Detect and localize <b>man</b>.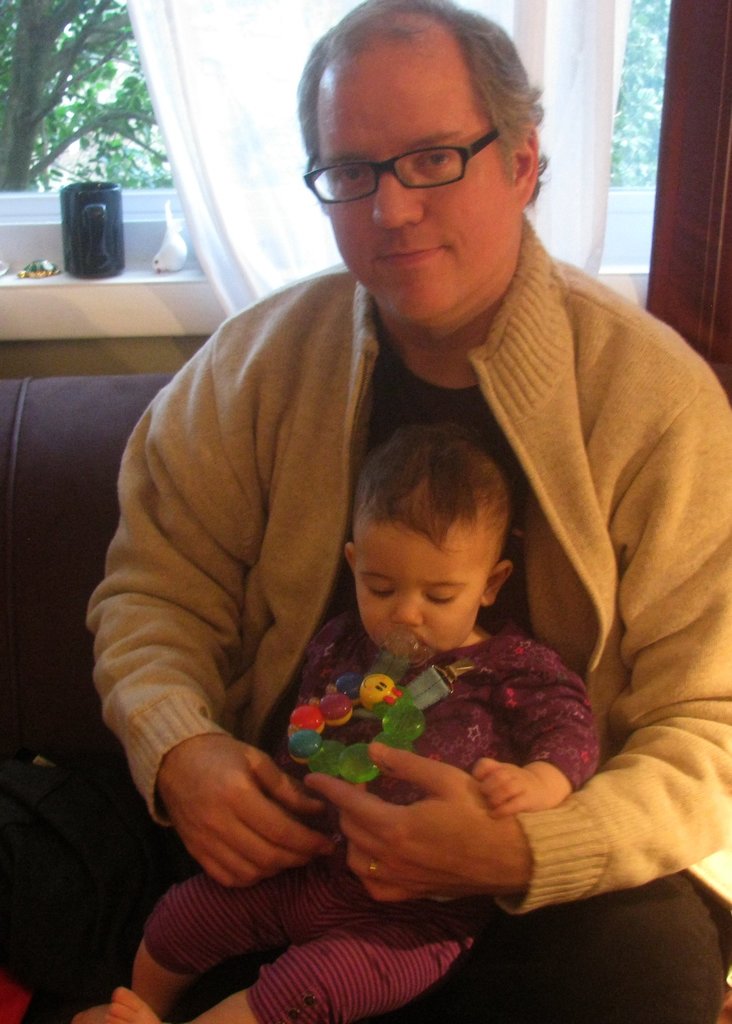
Localized at [76,0,731,1023].
